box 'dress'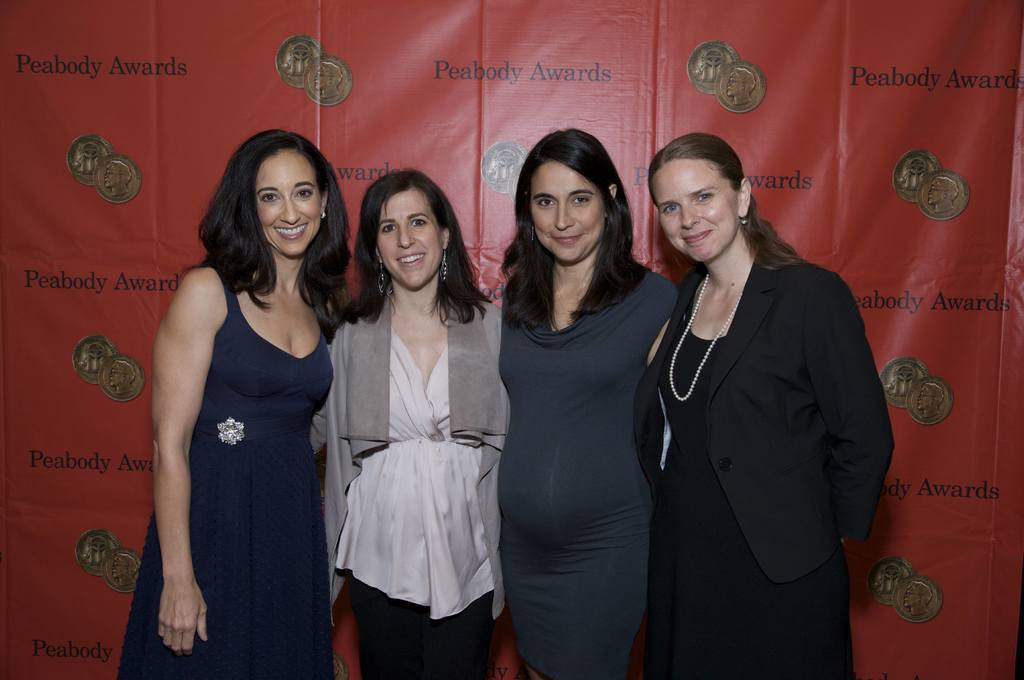
select_region(116, 266, 332, 679)
